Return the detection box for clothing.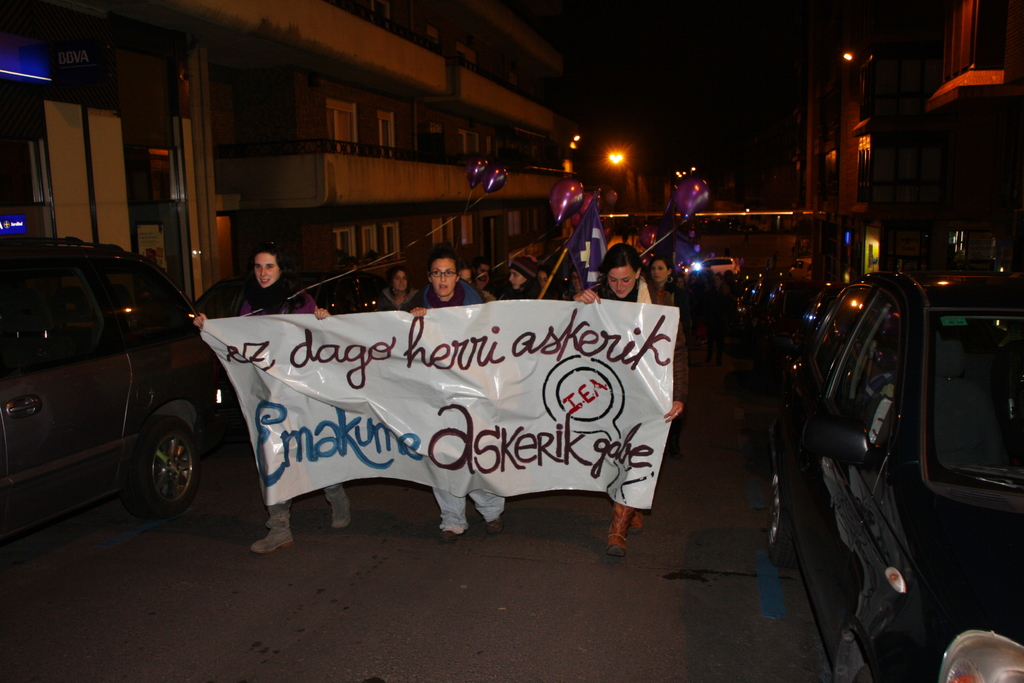
pyautogui.locateOnScreen(225, 280, 320, 321).
